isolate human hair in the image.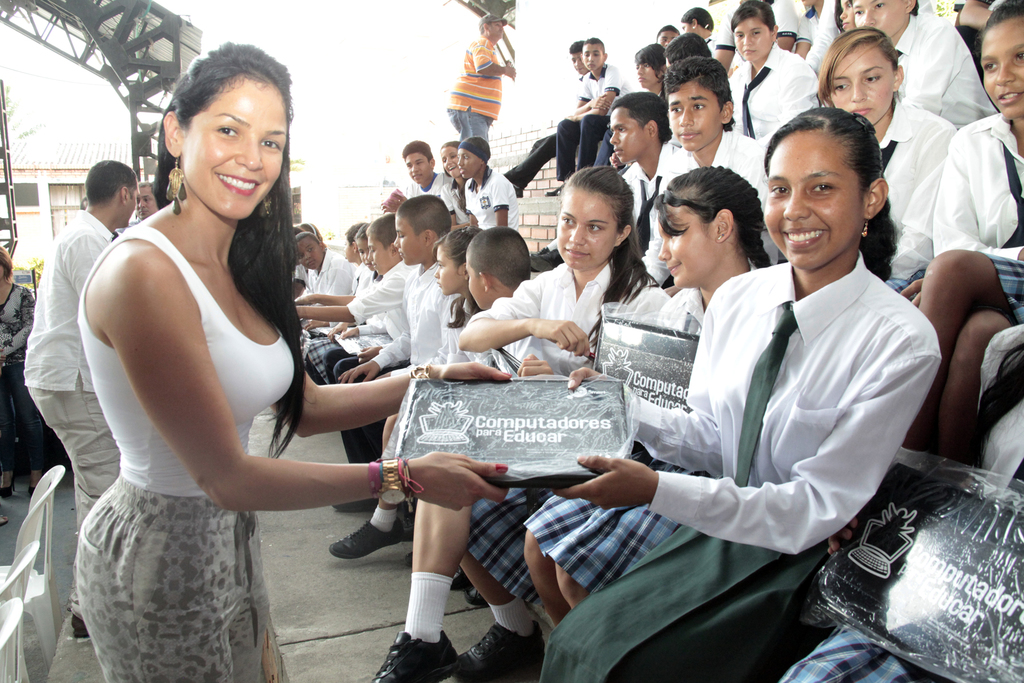
Isolated region: bbox=(568, 41, 586, 57).
